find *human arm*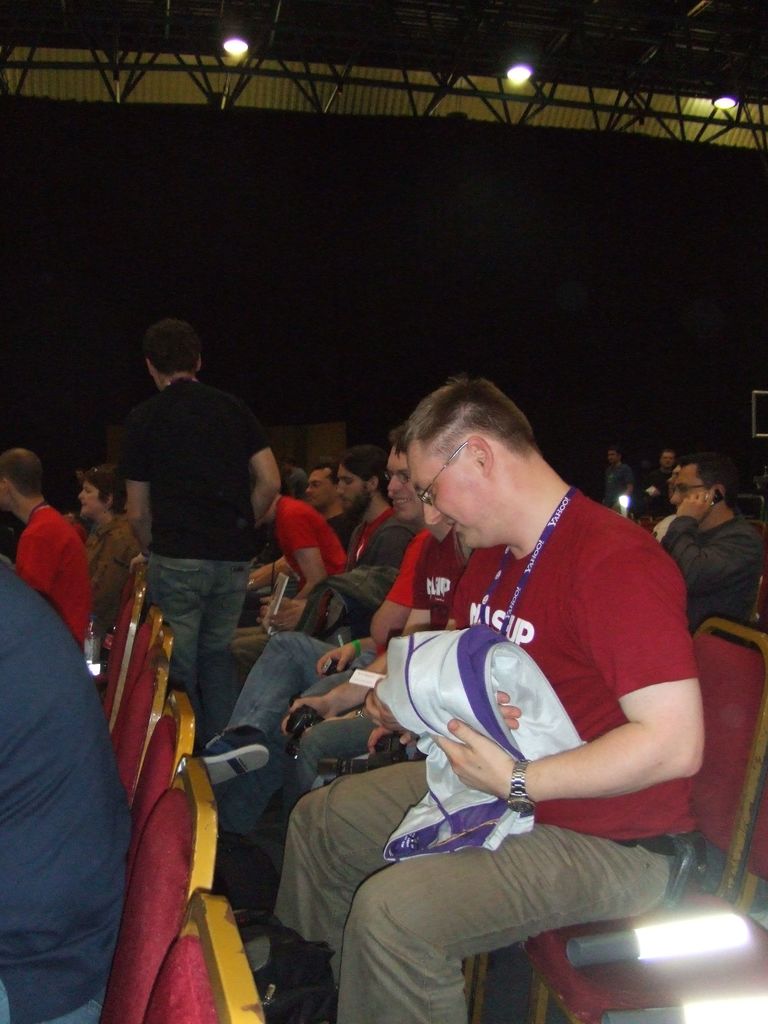
[113, 404, 152, 527]
